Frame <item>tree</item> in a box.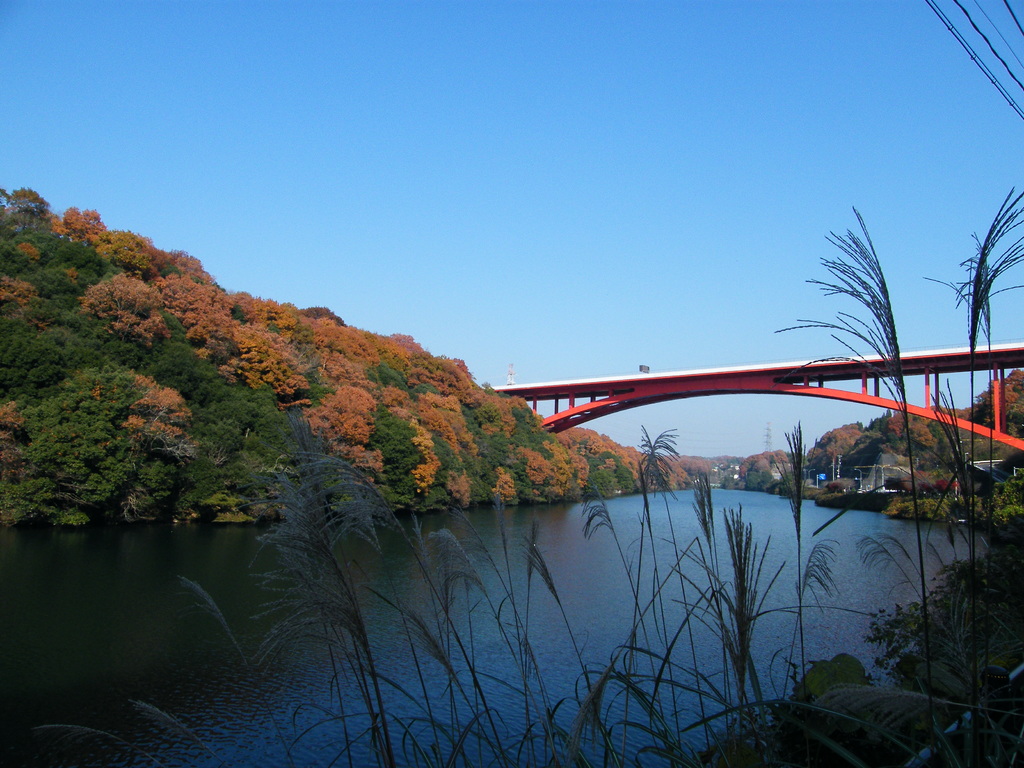
<bbox>0, 186, 47, 215</bbox>.
